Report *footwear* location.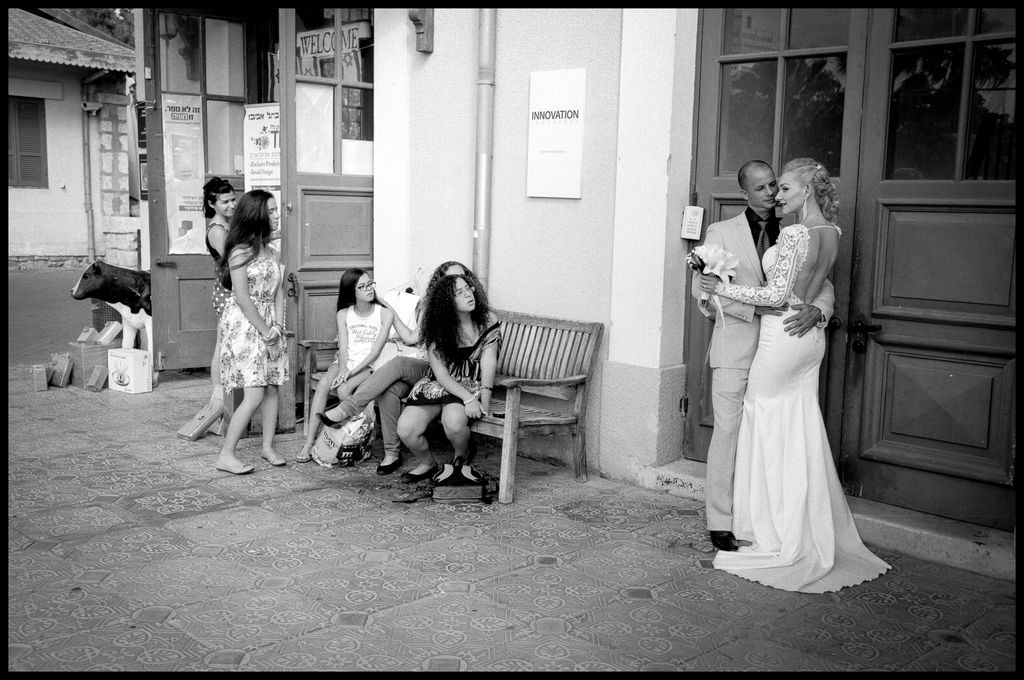
Report: box=[378, 457, 403, 475].
